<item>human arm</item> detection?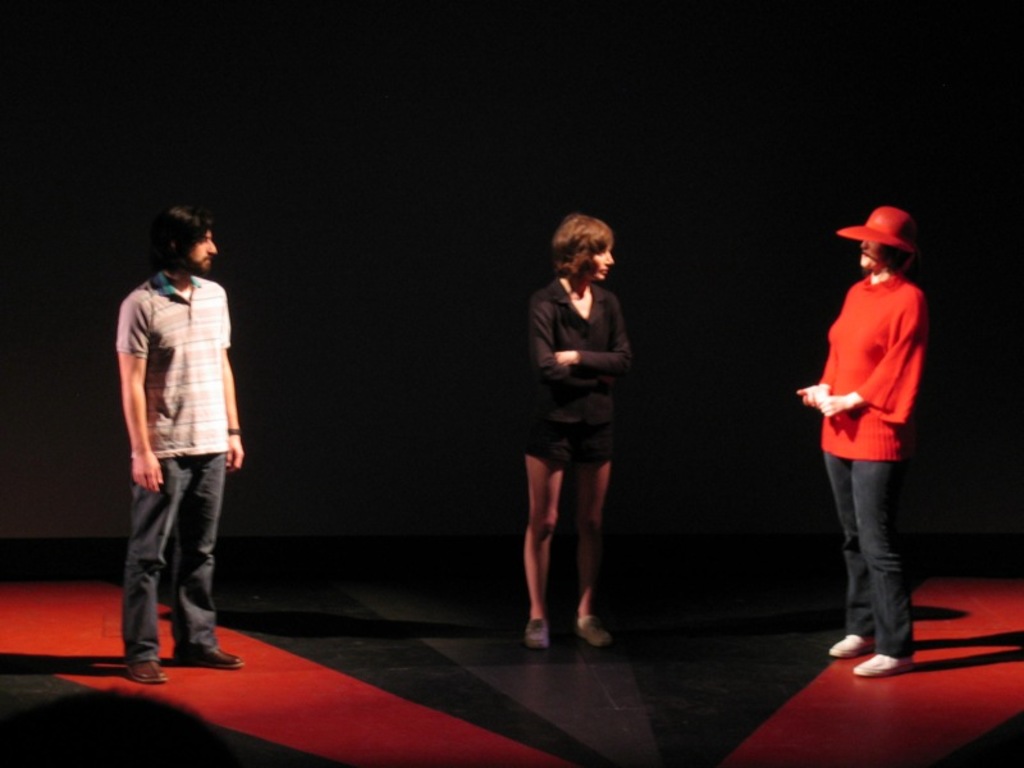
detection(557, 298, 634, 369)
